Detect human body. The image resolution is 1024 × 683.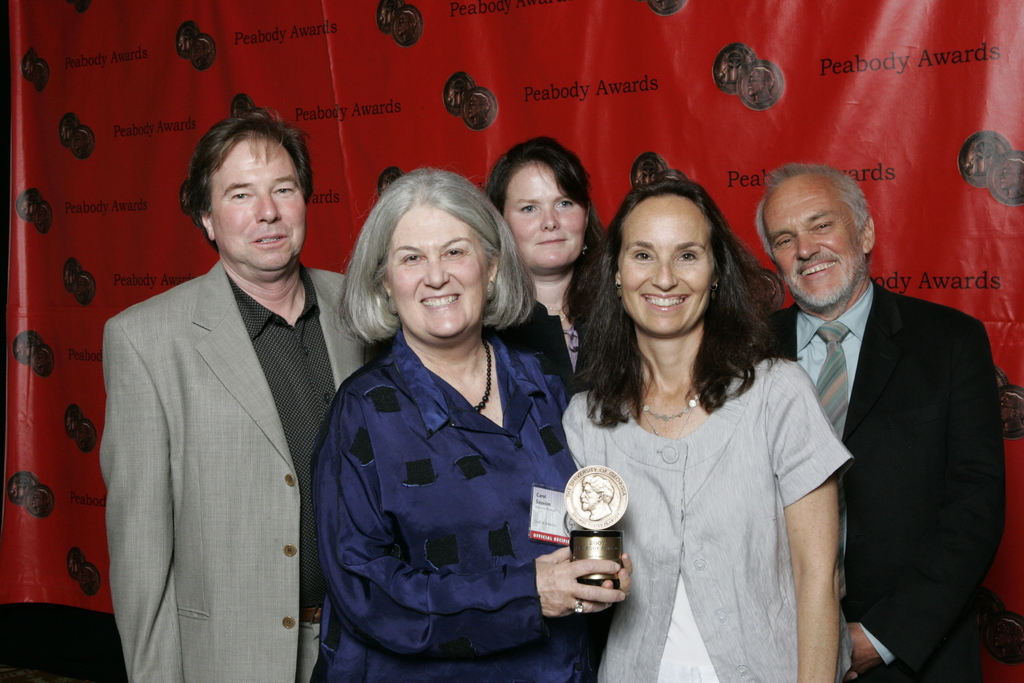
[108, 258, 342, 682].
